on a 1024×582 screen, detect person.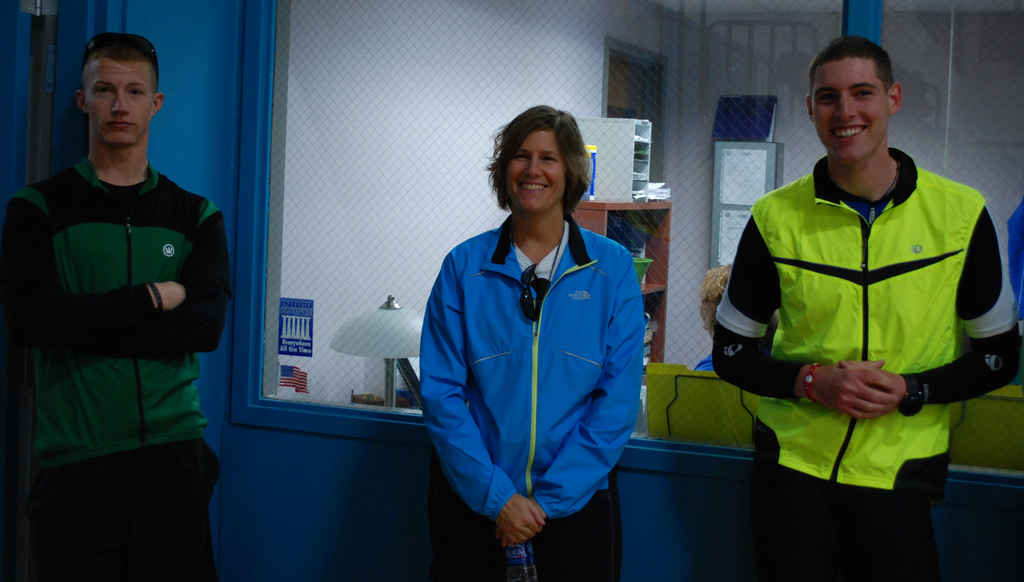
[692, 261, 732, 373].
